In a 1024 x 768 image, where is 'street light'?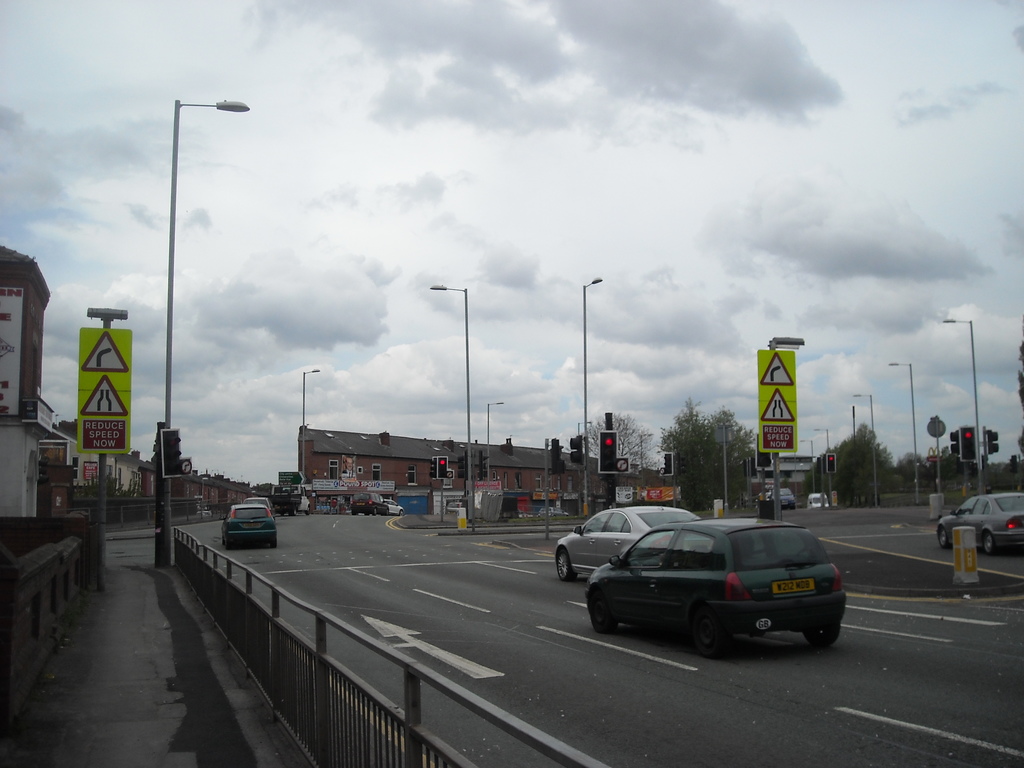
848,393,876,511.
